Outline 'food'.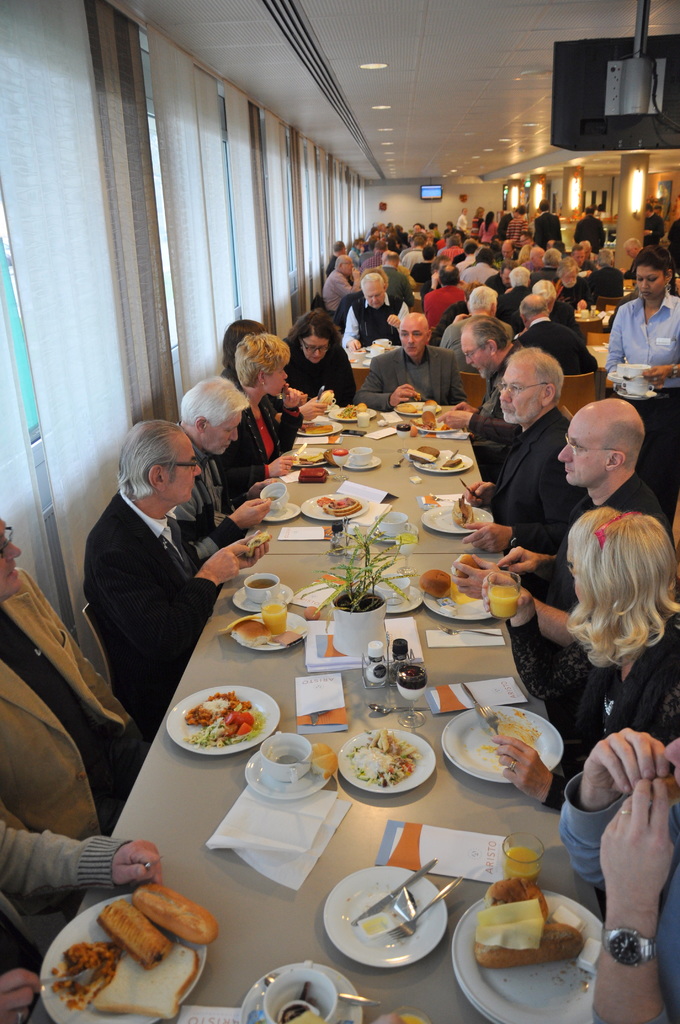
Outline: bbox=[296, 449, 325, 467].
